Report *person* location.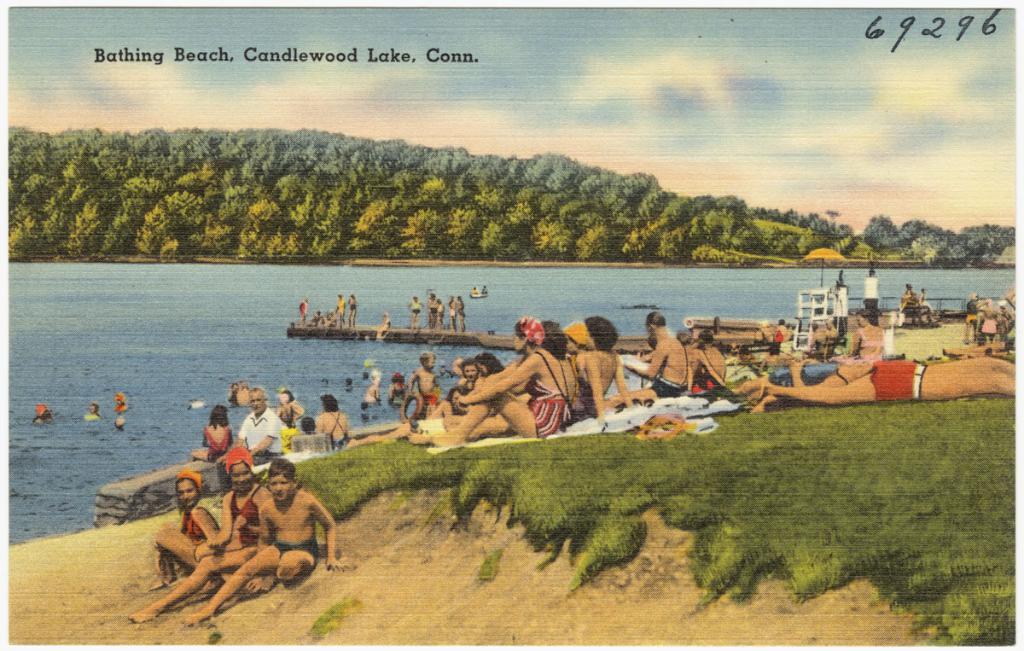
Report: left=333, top=295, right=343, bottom=334.
